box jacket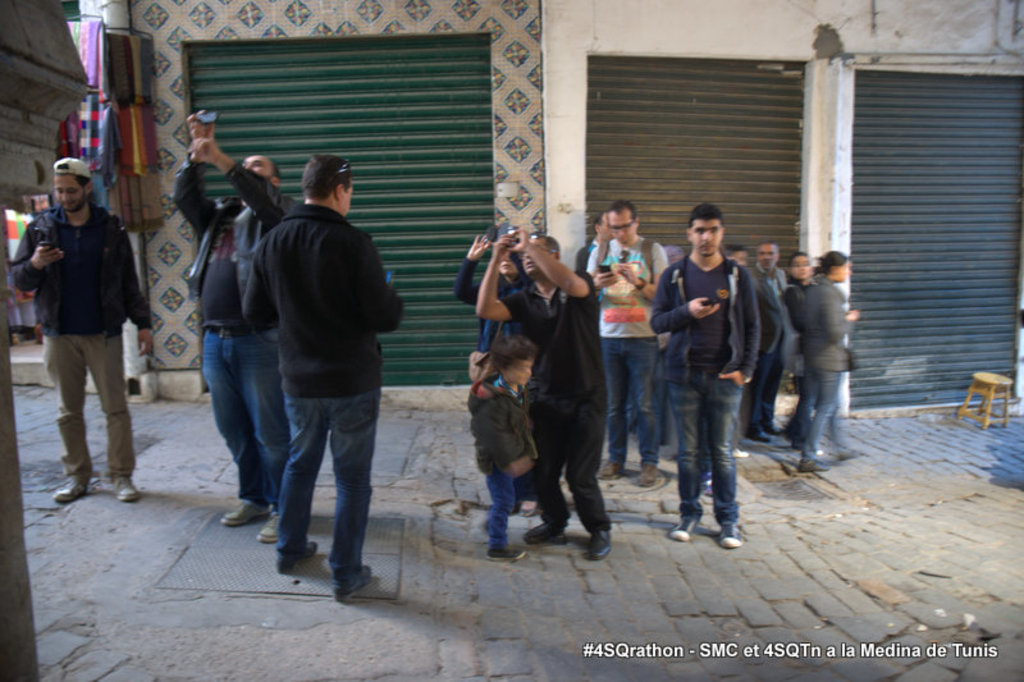
{"x1": 800, "y1": 270, "x2": 852, "y2": 372}
